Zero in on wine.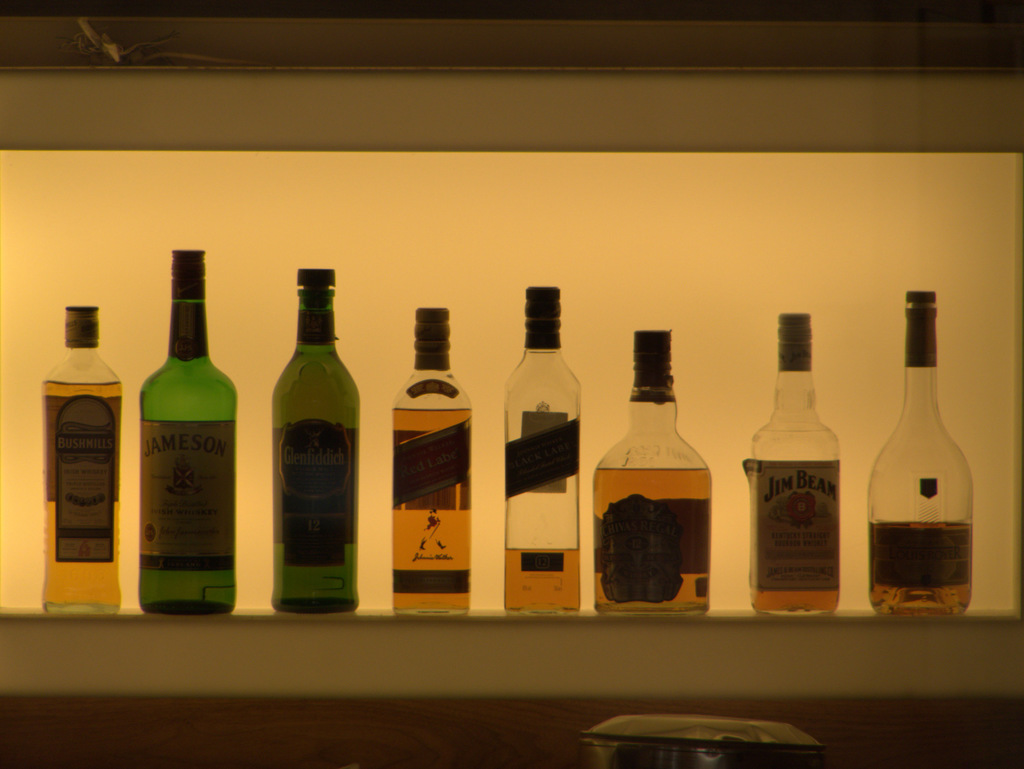
Zeroed in: select_region(861, 278, 971, 610).
